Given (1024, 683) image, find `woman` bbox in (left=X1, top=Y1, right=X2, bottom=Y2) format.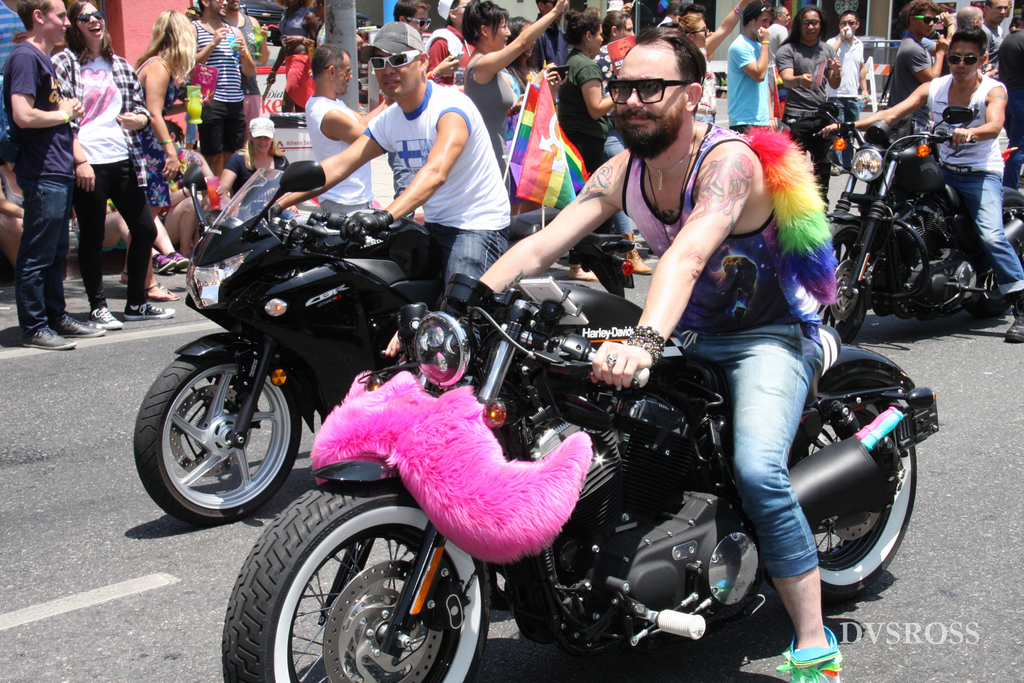
(left=29, top=29, right=154, bottom=335).
